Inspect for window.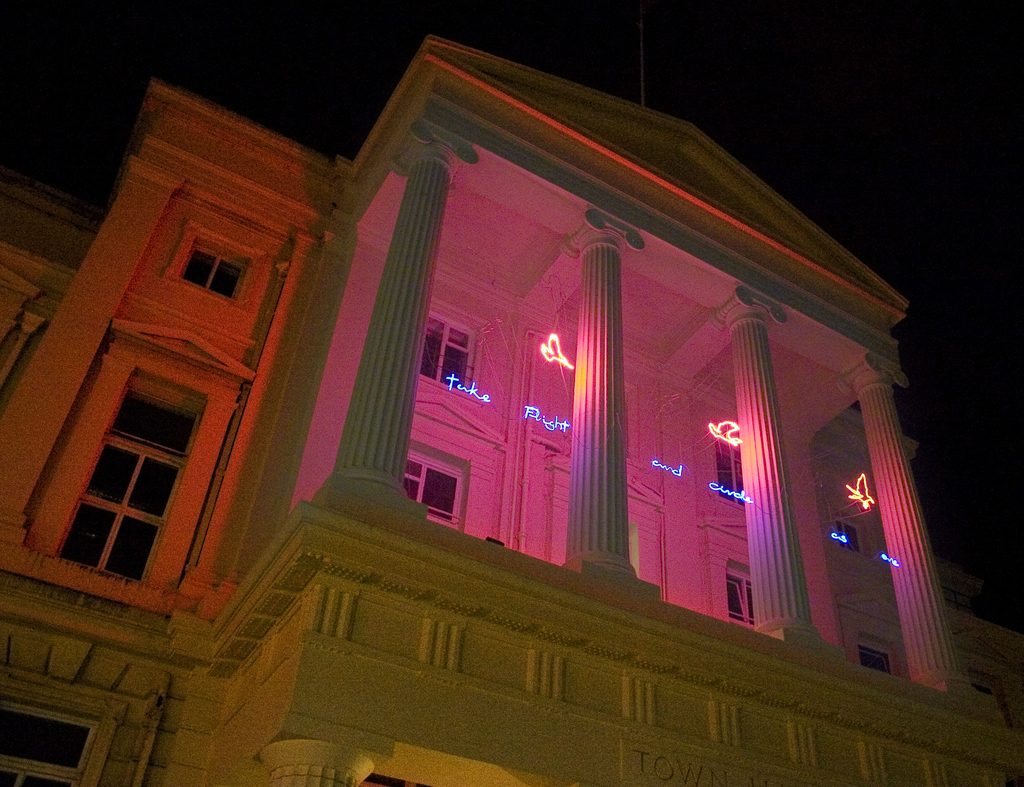
Inspection: select_region(5, 695, 108, 786).
